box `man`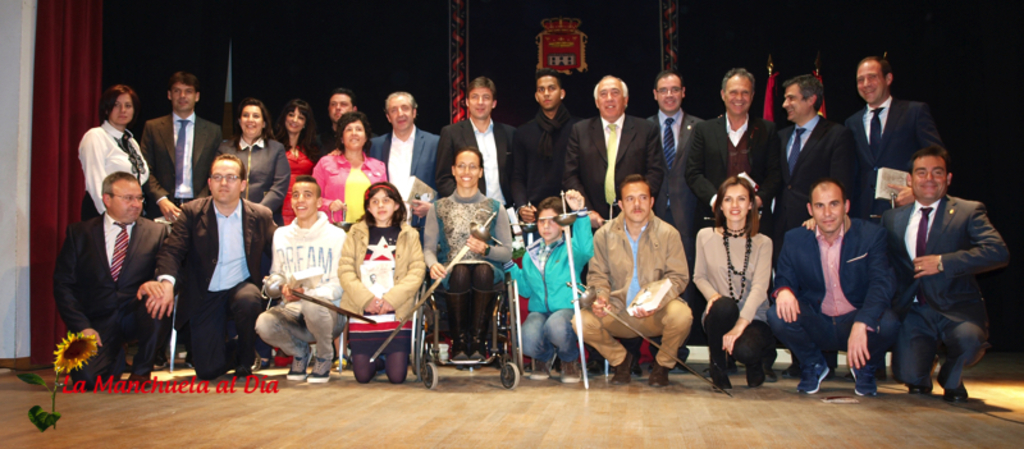
locate(516, 72, 582, 216)
